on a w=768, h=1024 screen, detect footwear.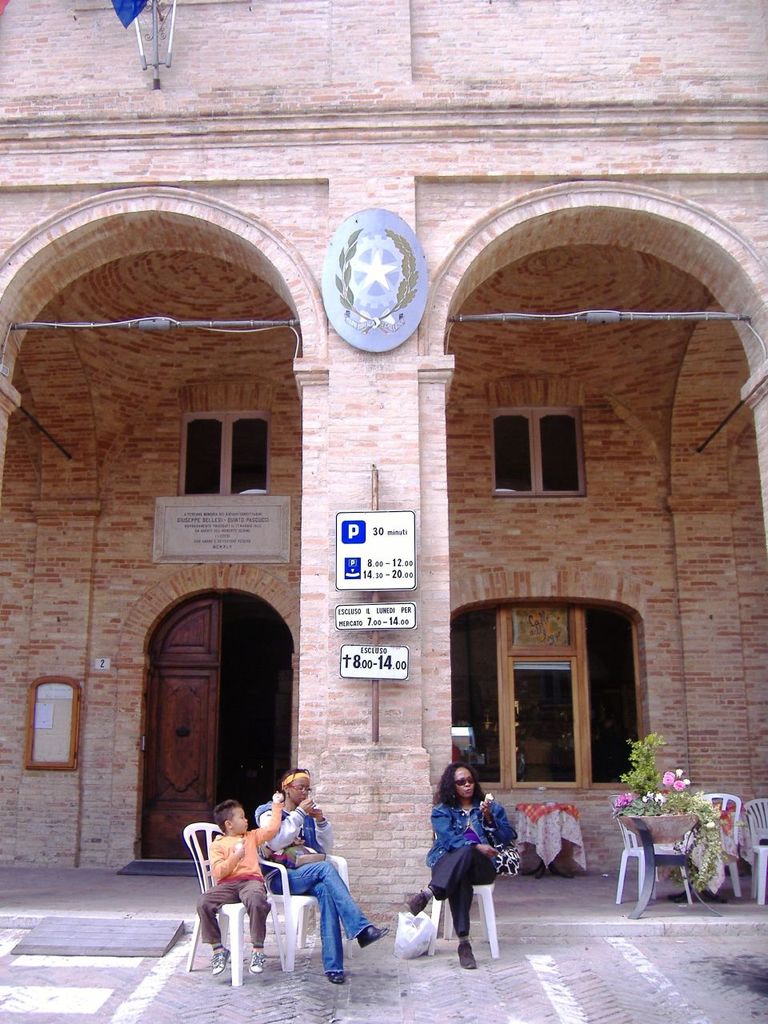
crop(354, 919, 387, 947).
